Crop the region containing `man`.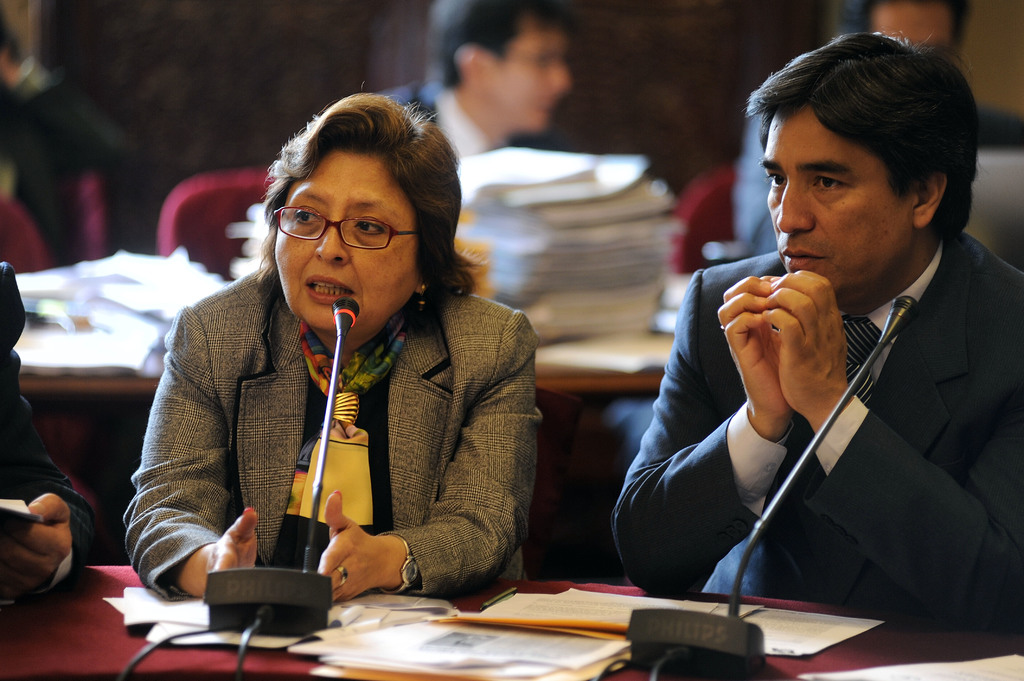
Crop region: [x1=660, y1=35, x2=1023, y2=667].
